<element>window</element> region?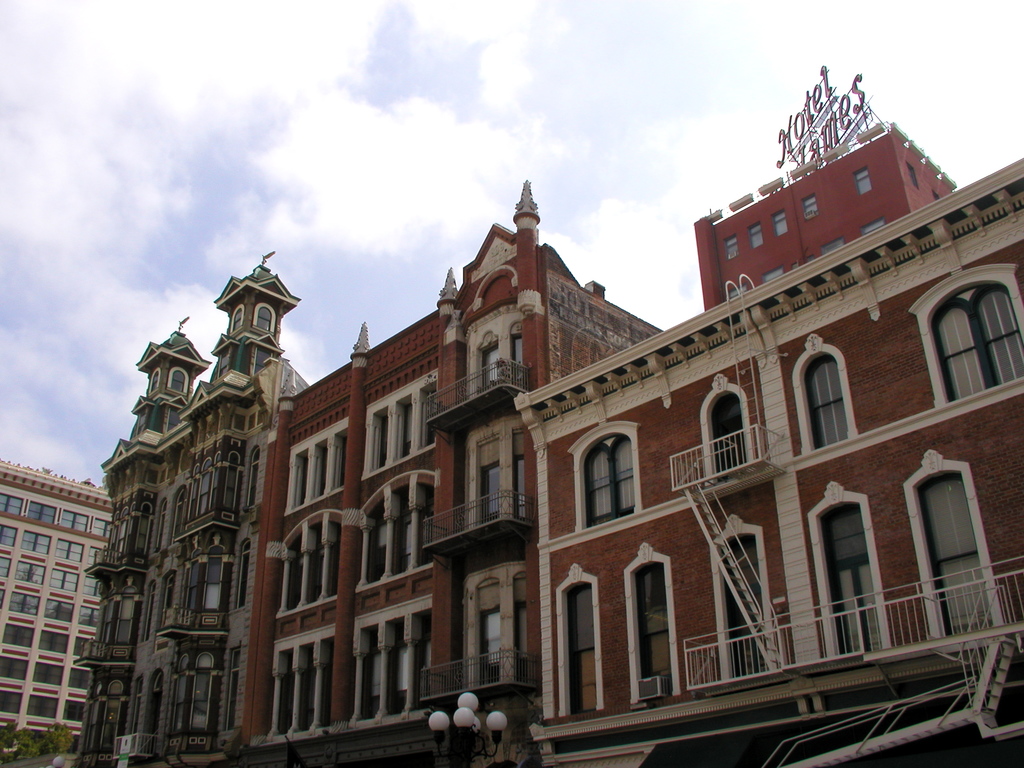
left=514, top=335, right=525, bottom=398
